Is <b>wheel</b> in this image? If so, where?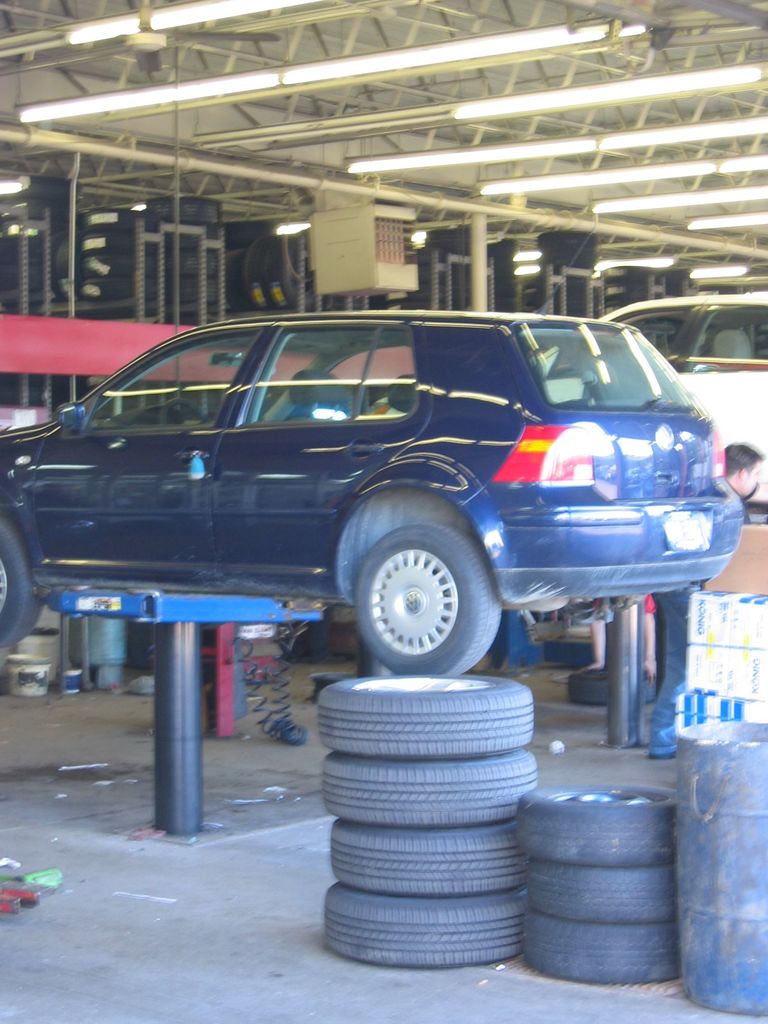
Yes, at 328:821:531:893.
